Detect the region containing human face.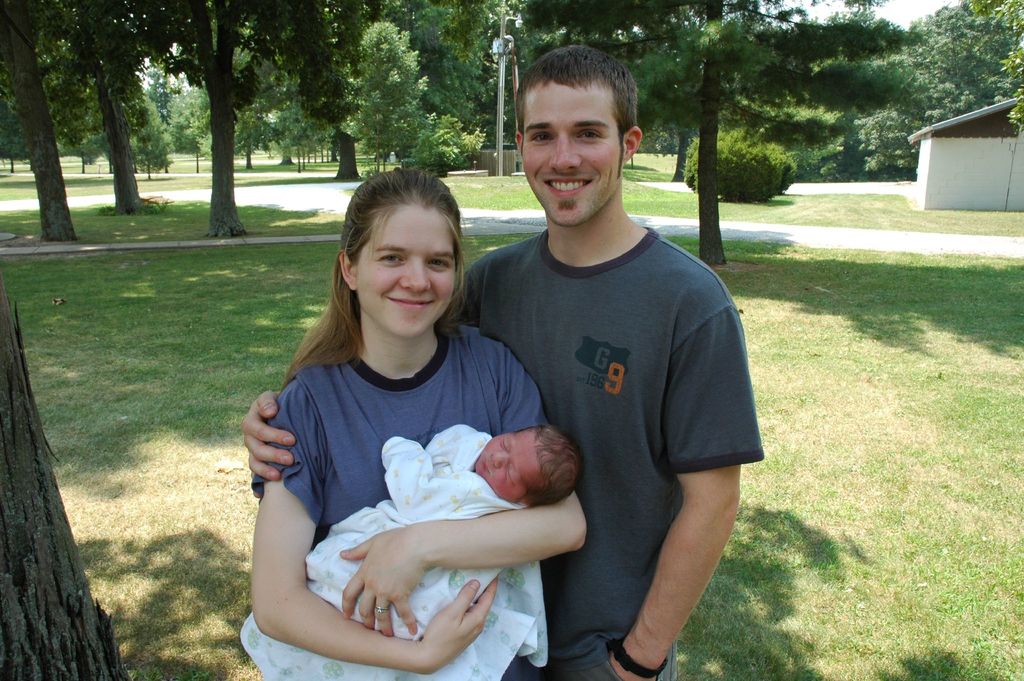
bbox(356, 201, 455, 338).
